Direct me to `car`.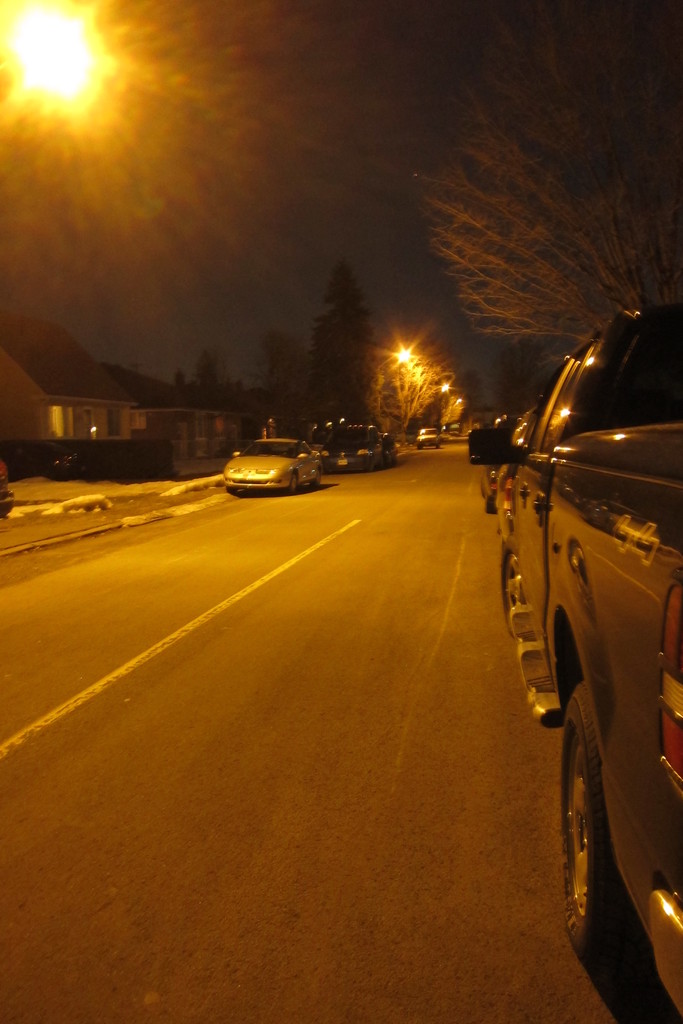
Direction: 220 435 322 490.
